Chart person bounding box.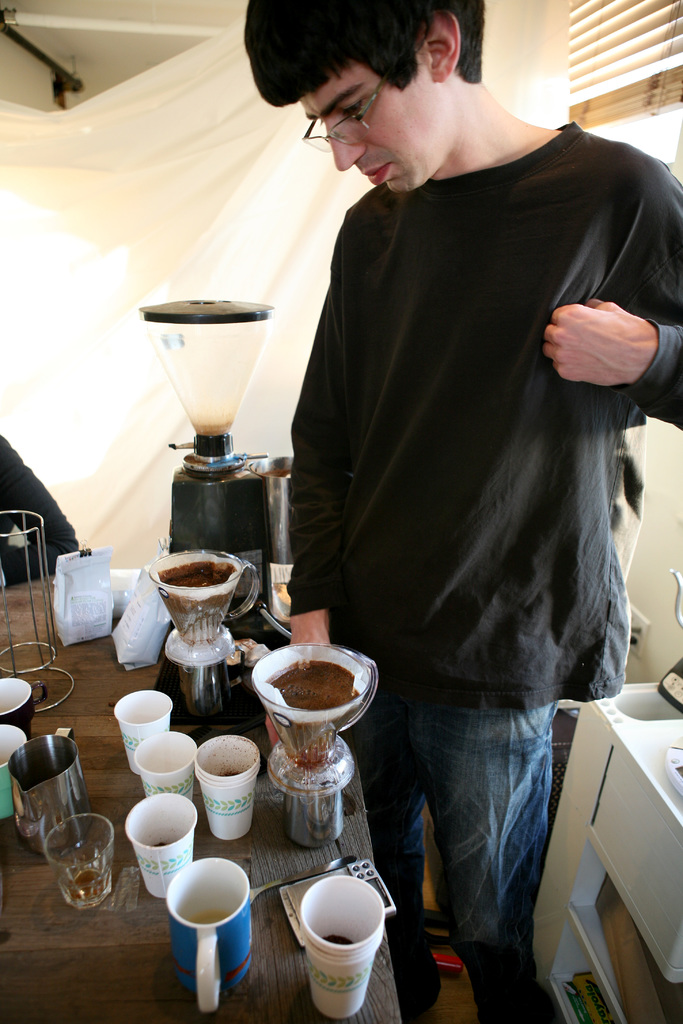
Charted: detection(246, 0, 682, 1021).
